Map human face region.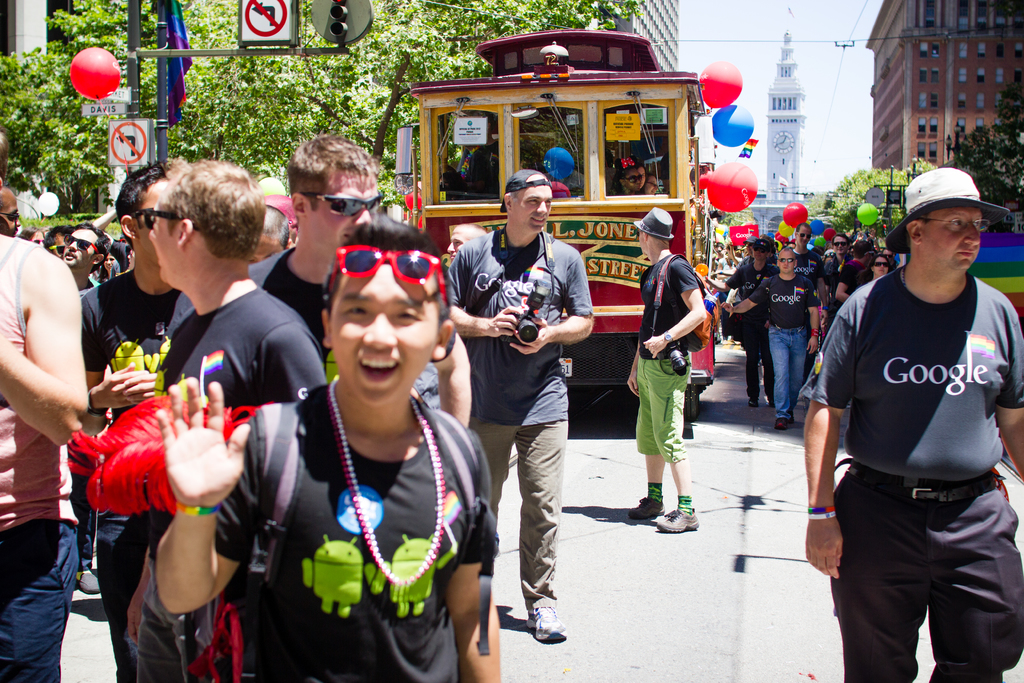
Mapped to bbox=[330, 261, 437, 403].
